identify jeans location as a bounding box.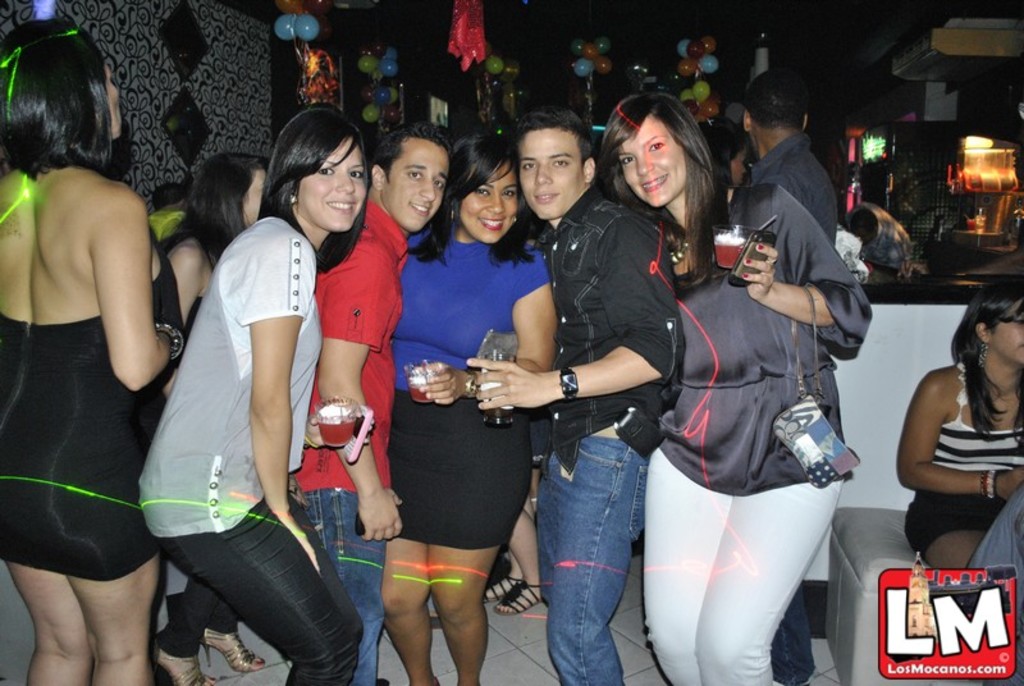
BBox(305, 488, 390, 683).
